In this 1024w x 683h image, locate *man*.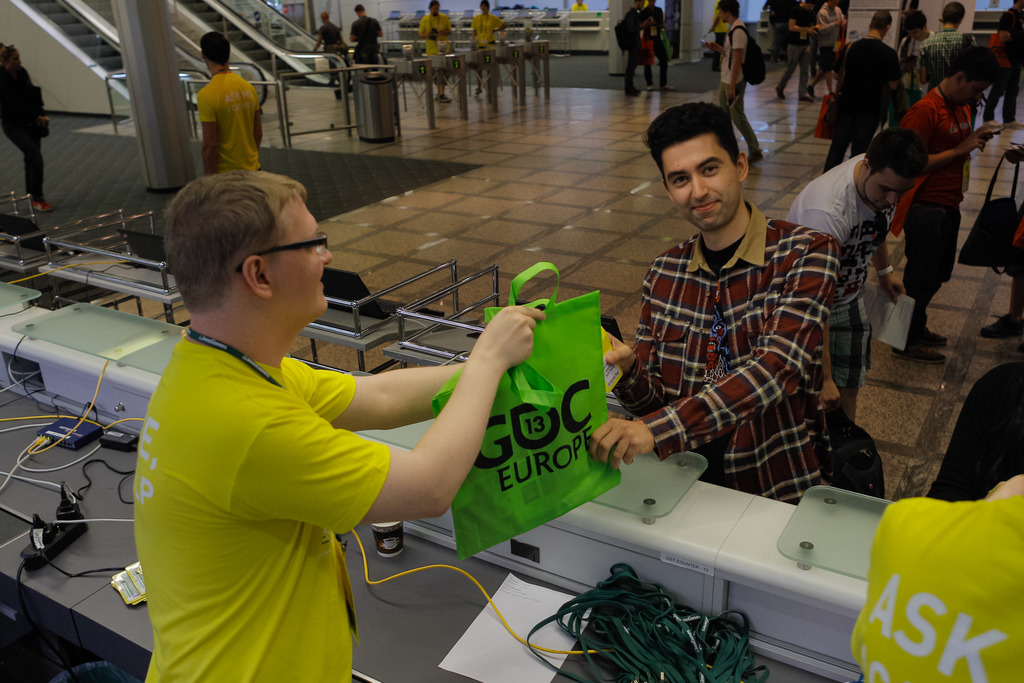
Bounding box: bbox(817, 0, 848, 94).
